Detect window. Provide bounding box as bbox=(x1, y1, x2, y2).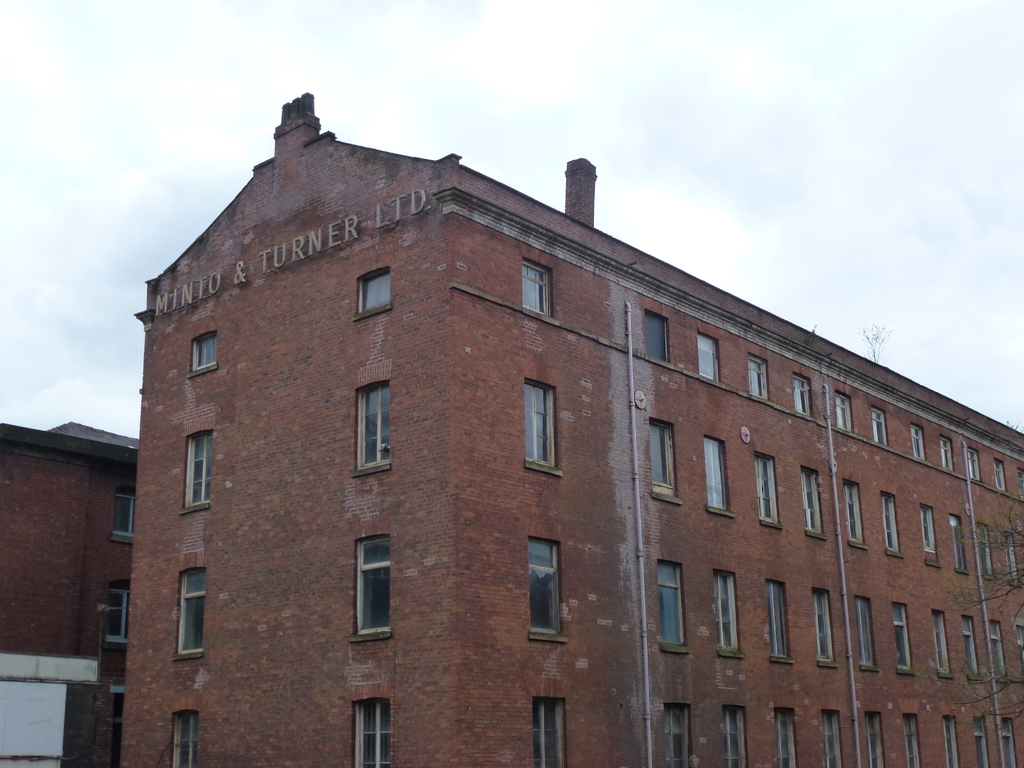
bbox=(772, 707, 798, 767).
